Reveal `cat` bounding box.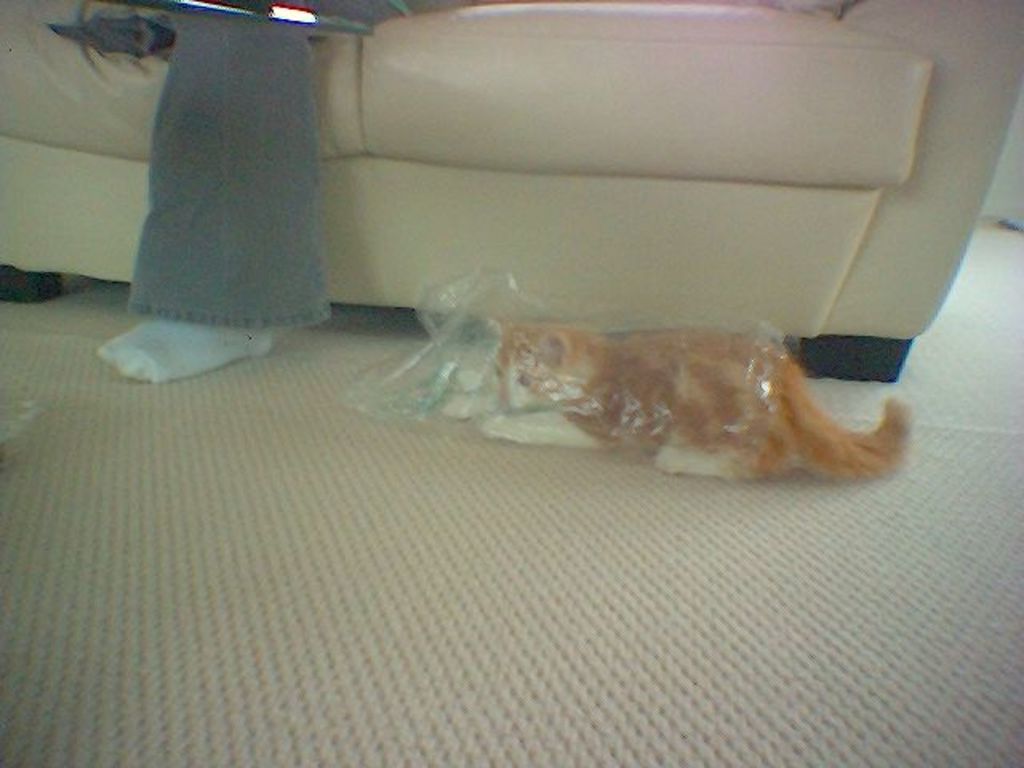
Revealed: {"left": 437, "top": 325, "right": 901, "bottom": 483}.
